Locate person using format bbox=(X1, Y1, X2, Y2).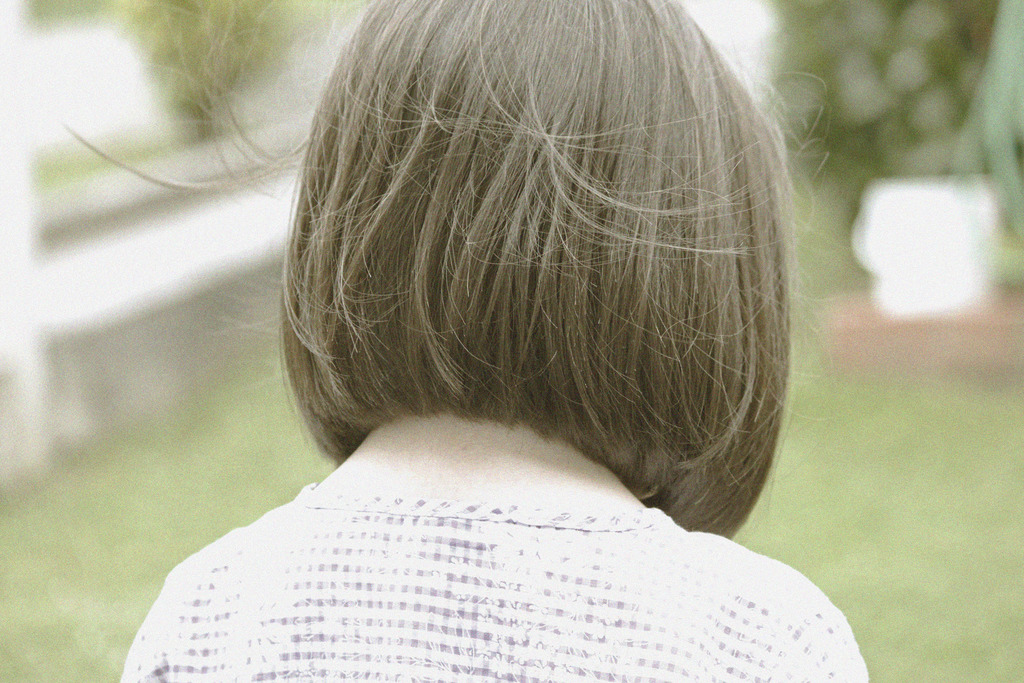
bbox=(115, 0, 881, 659).
